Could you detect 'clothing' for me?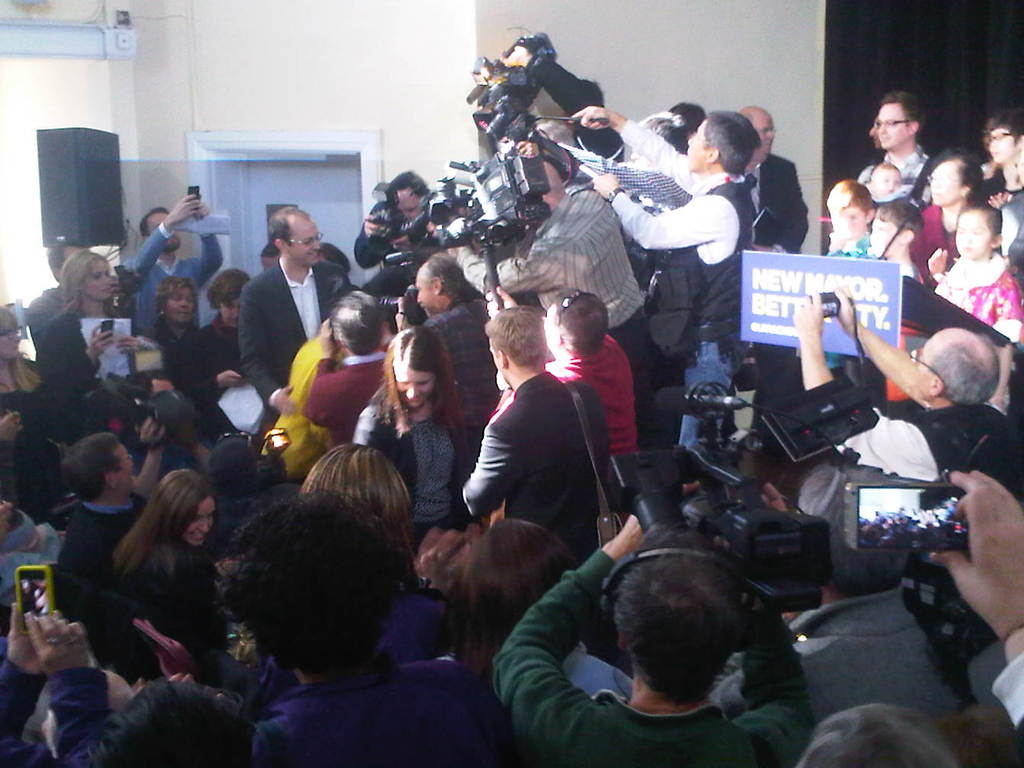
Detection result: 248/651/488/767.
